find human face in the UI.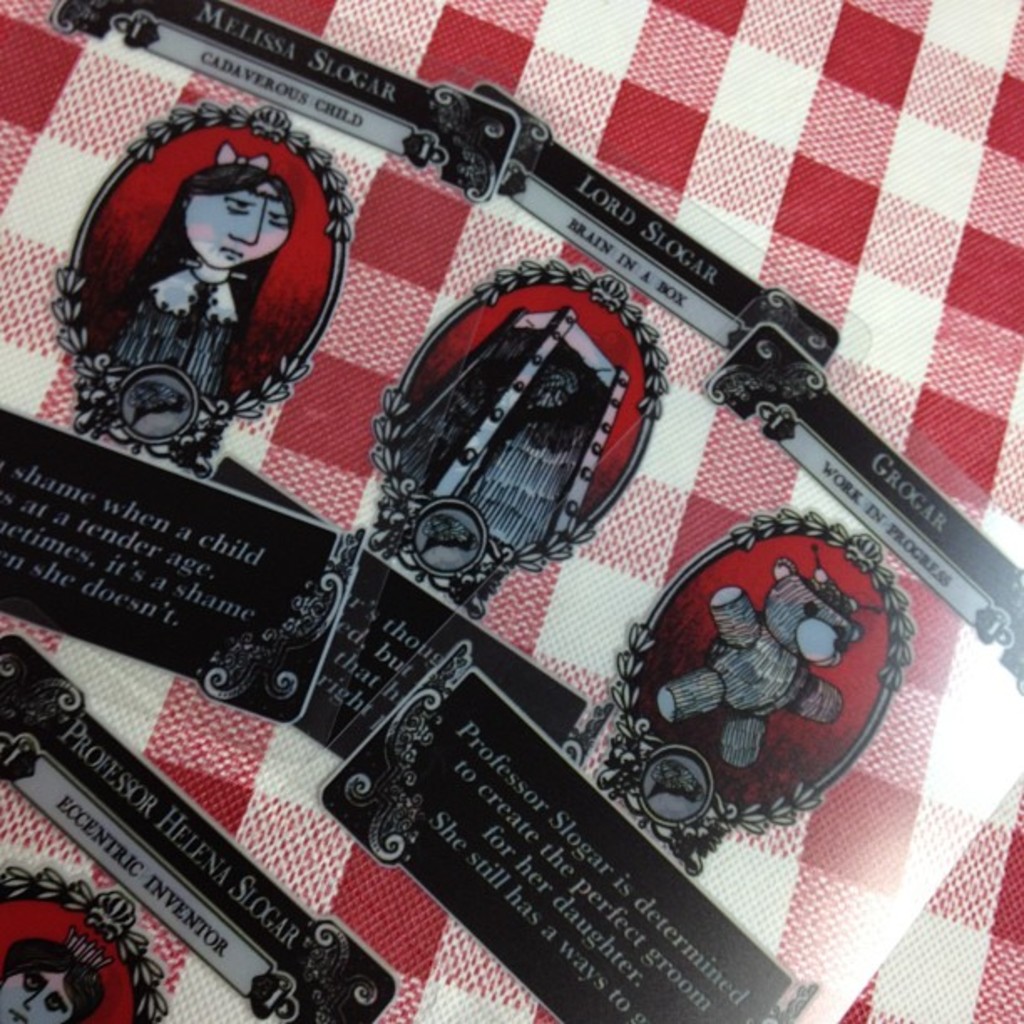
UI element at <box>191,184,284,264</box>.
